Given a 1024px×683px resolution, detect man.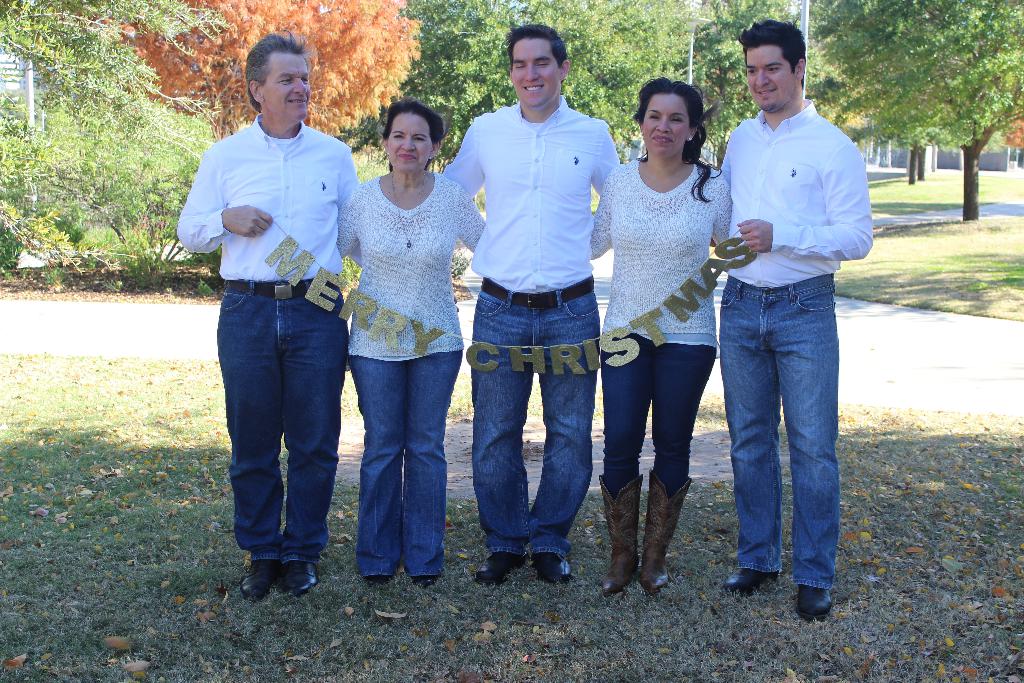
box(711, 18, 872, 624).
